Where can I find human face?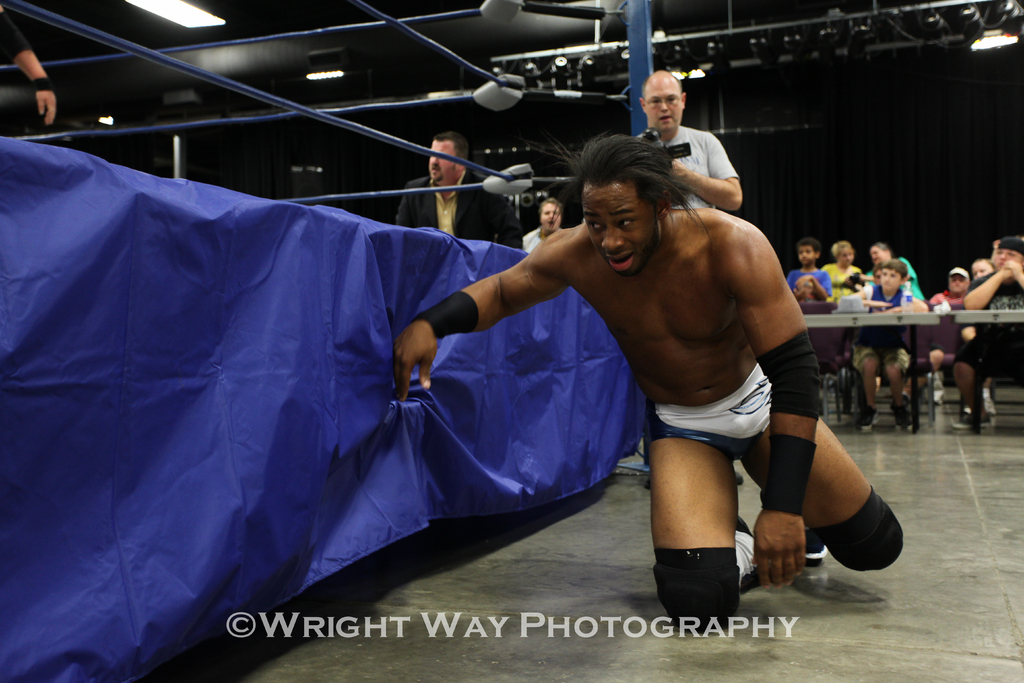
You can find it at box=[972, 261, 988, 277].
